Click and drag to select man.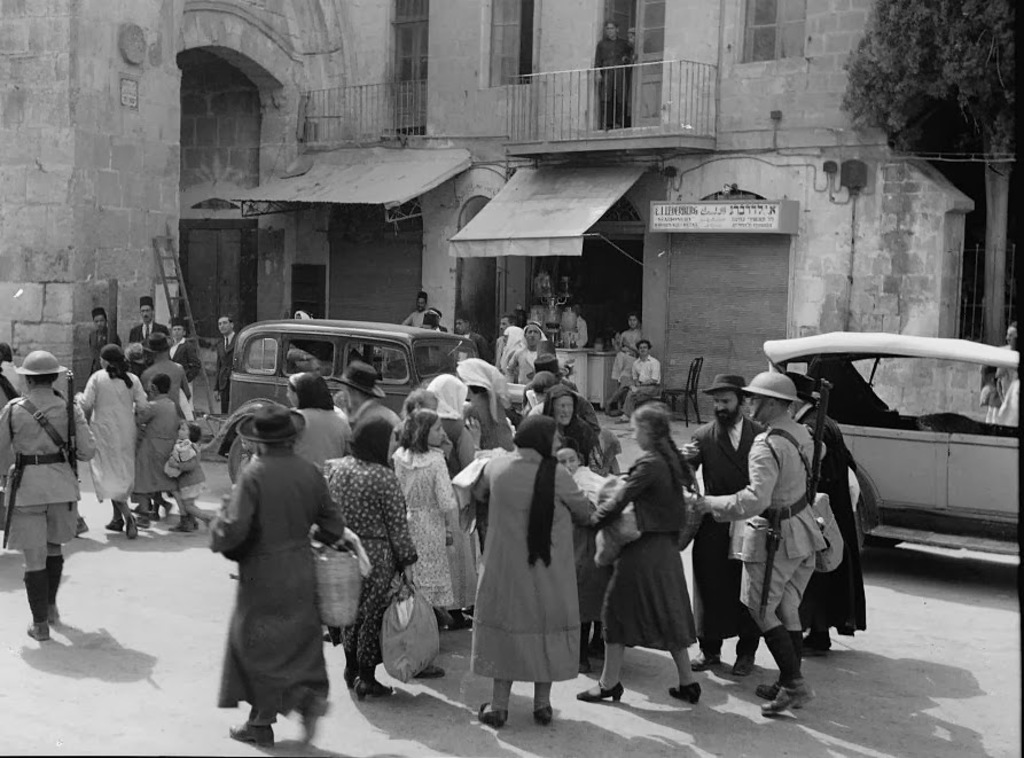
Selection: 0,349,96,640.
